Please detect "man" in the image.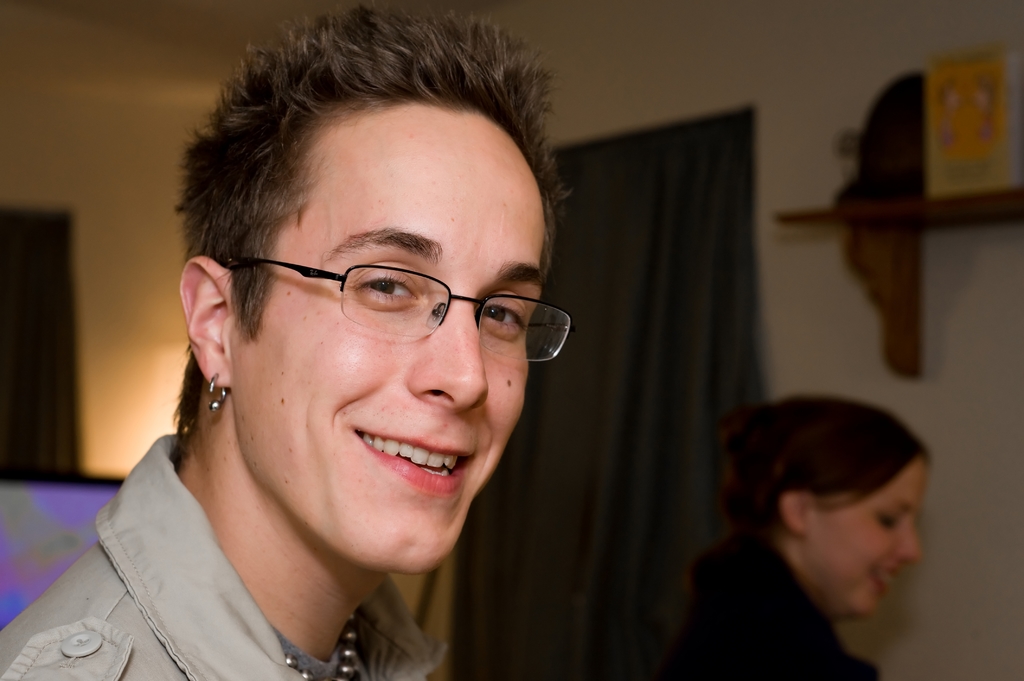
(x1=0, y1=0, x2=570, y2=680).
